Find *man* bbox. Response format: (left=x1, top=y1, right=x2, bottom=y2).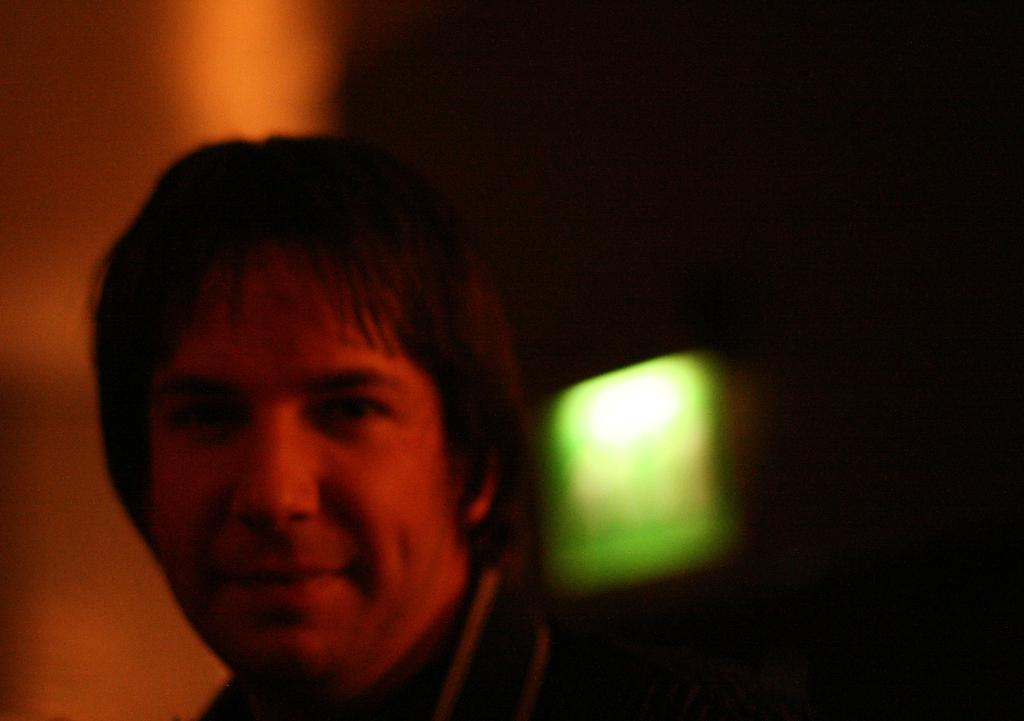
(left=93, top=140, right=631, bottom=720).
